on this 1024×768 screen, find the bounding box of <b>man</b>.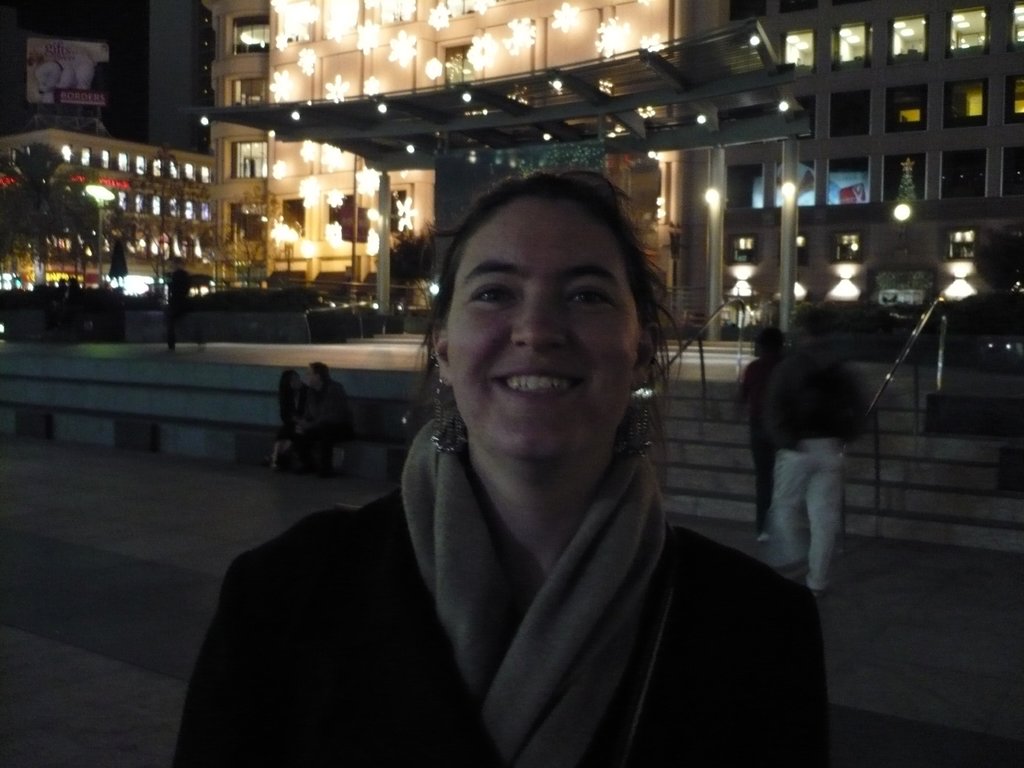
Bounding box: box(166, 254, 195, 350).
